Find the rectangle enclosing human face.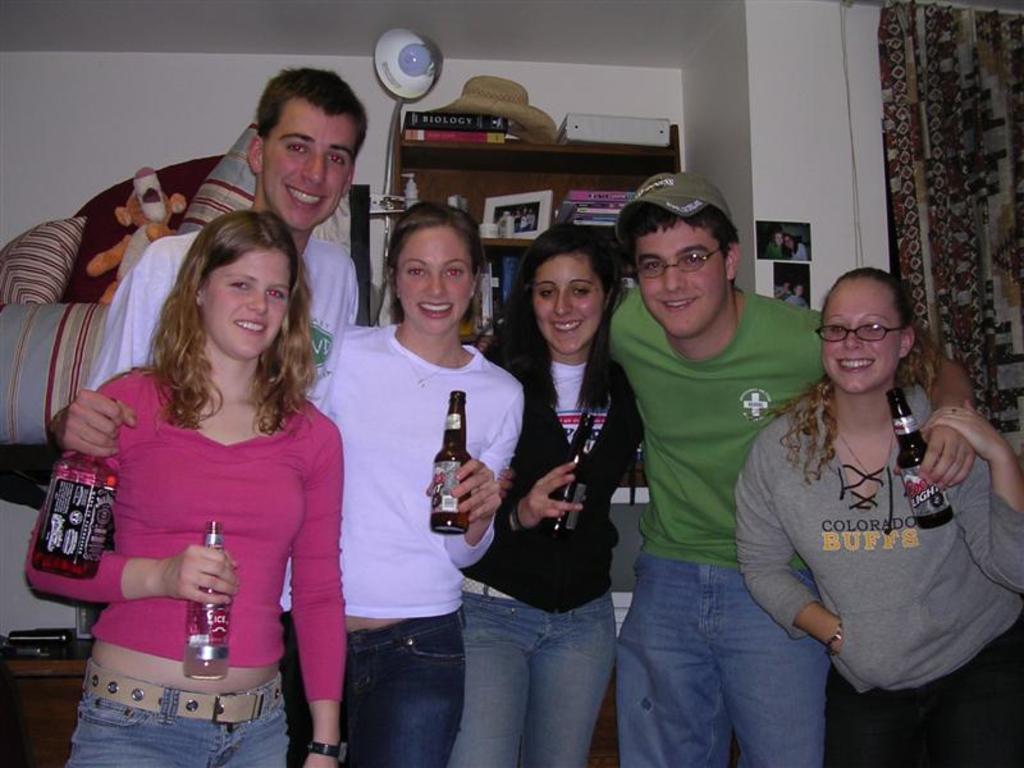
[left=397, top=227, right=472, bottom=337].
